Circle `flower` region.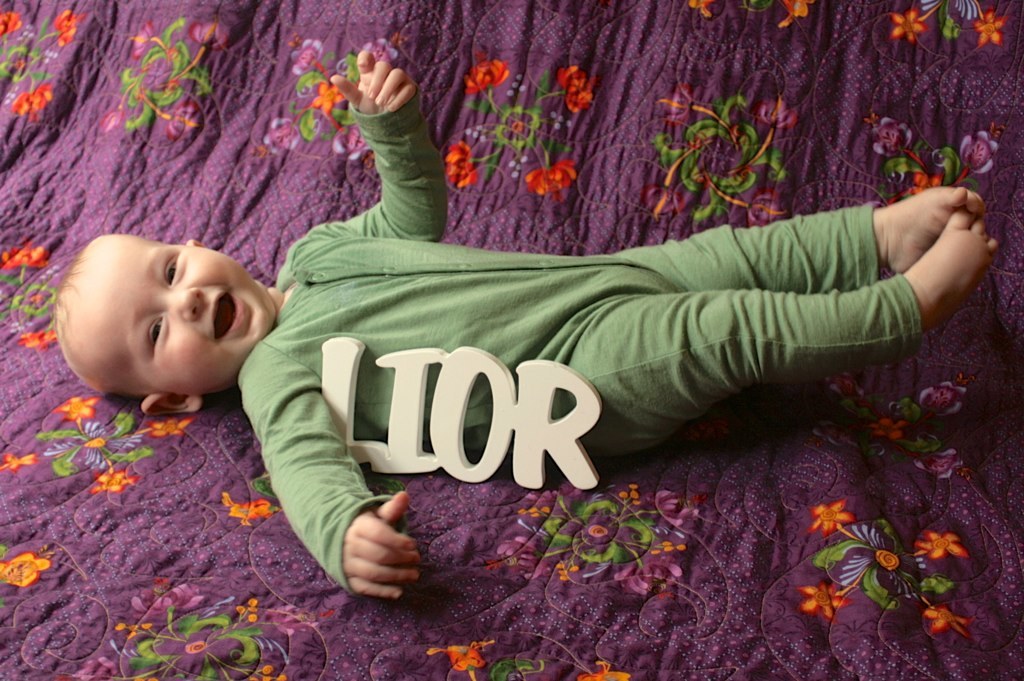
Region: box(85, 466, 127, 489).
